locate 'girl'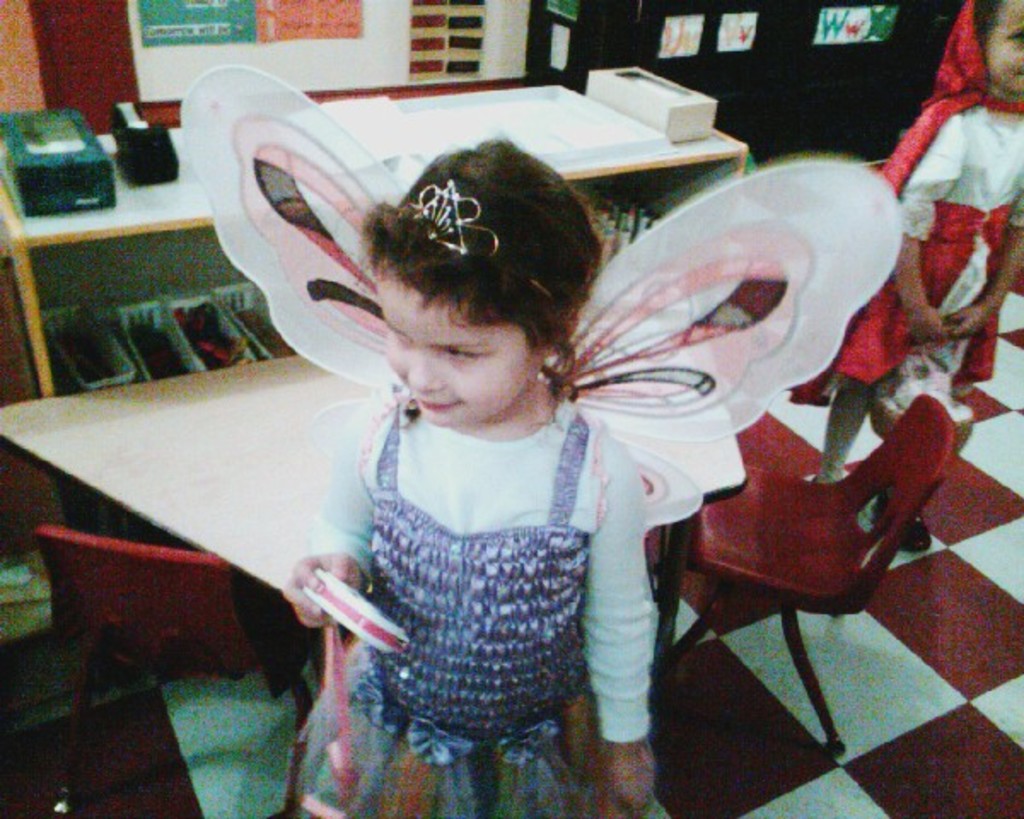
{"left": 268, "top": 135, "right": 676, "bottom": 817}
